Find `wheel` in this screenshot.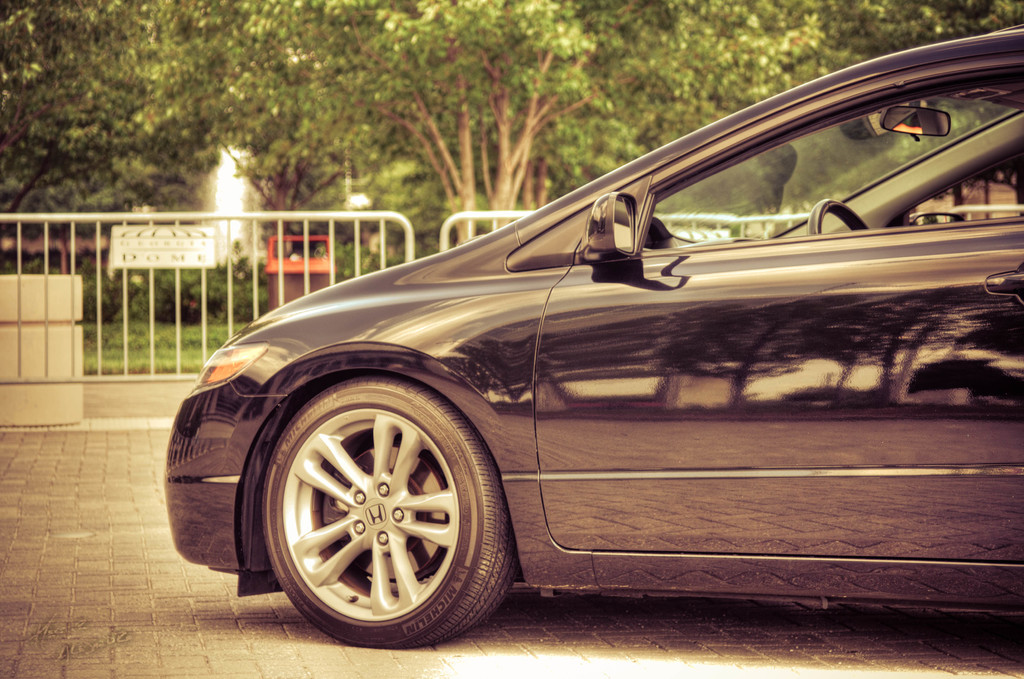
The bounding box for `wheel` is <box>248,369,510,646</box>.
